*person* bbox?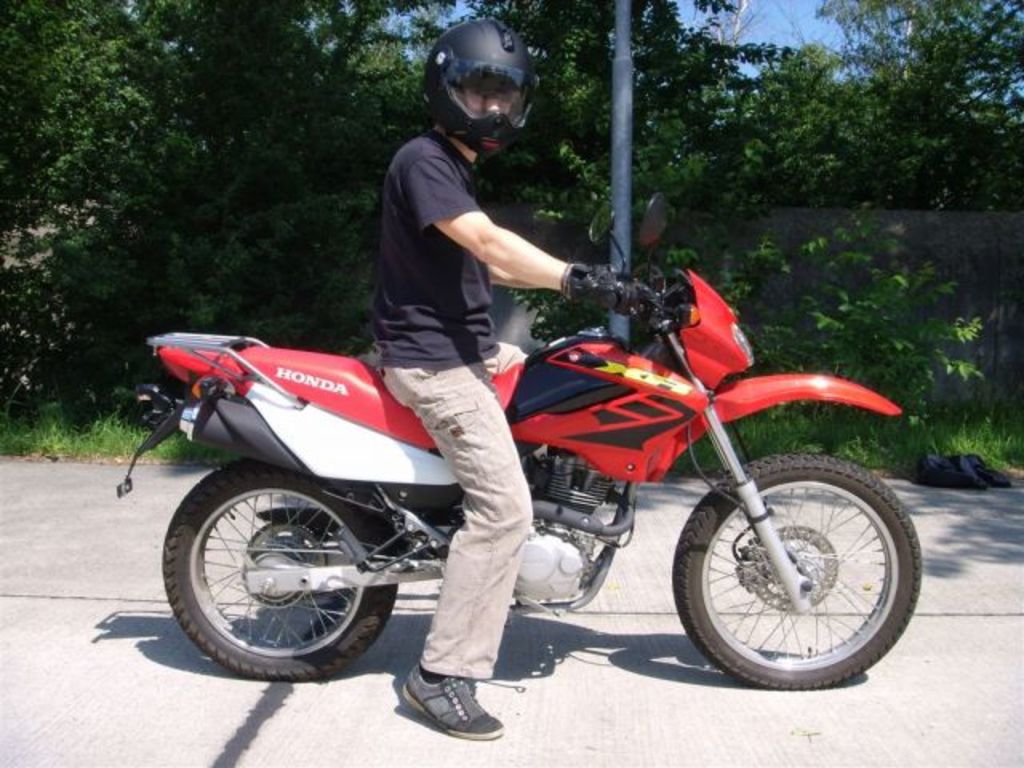
box=[379, 18, 653, 741]
